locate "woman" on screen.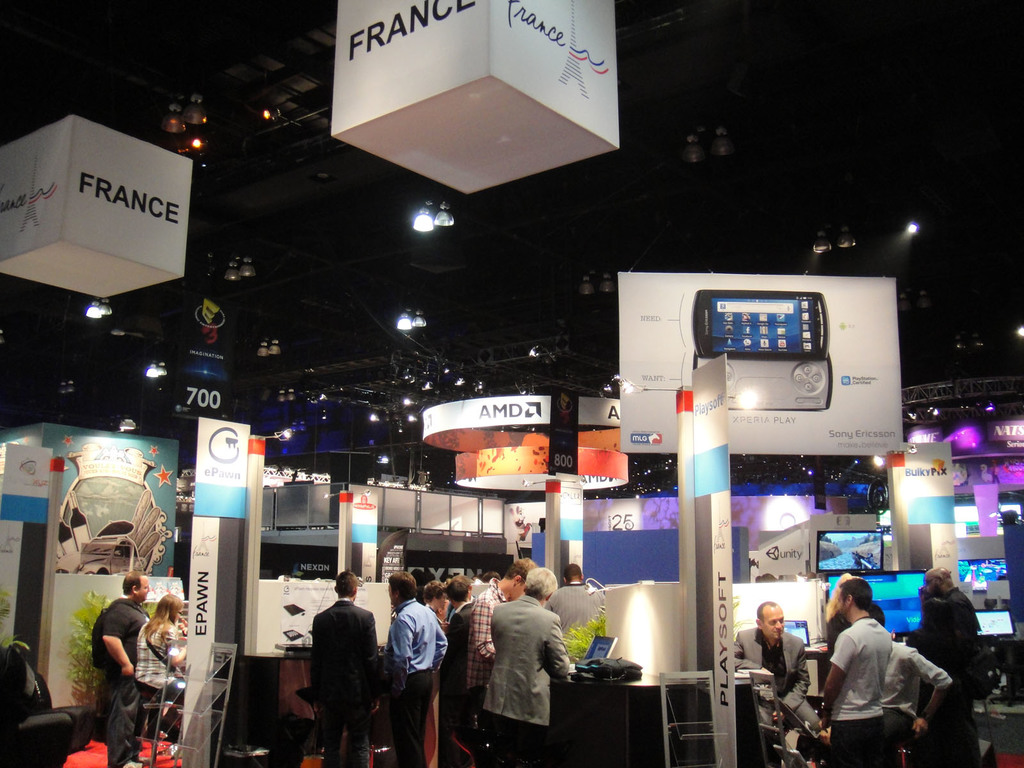
On screen at (825,568,856,655).
